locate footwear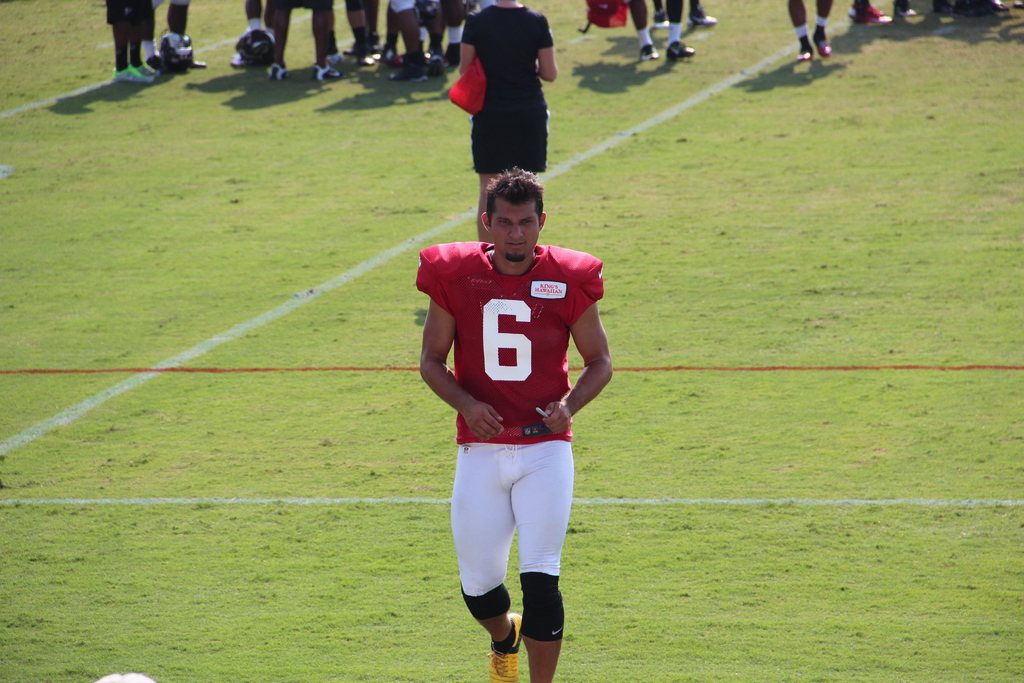
<region>799, 42, 812, 60</region>
